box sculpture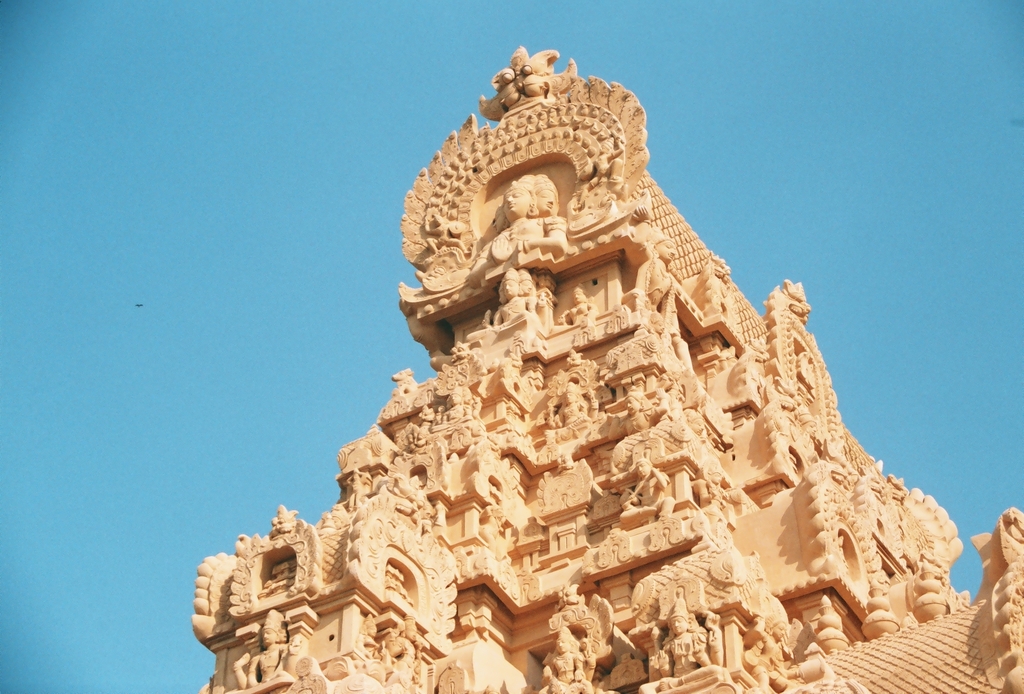
[left=920, top=558, right=943, bottom=595]
